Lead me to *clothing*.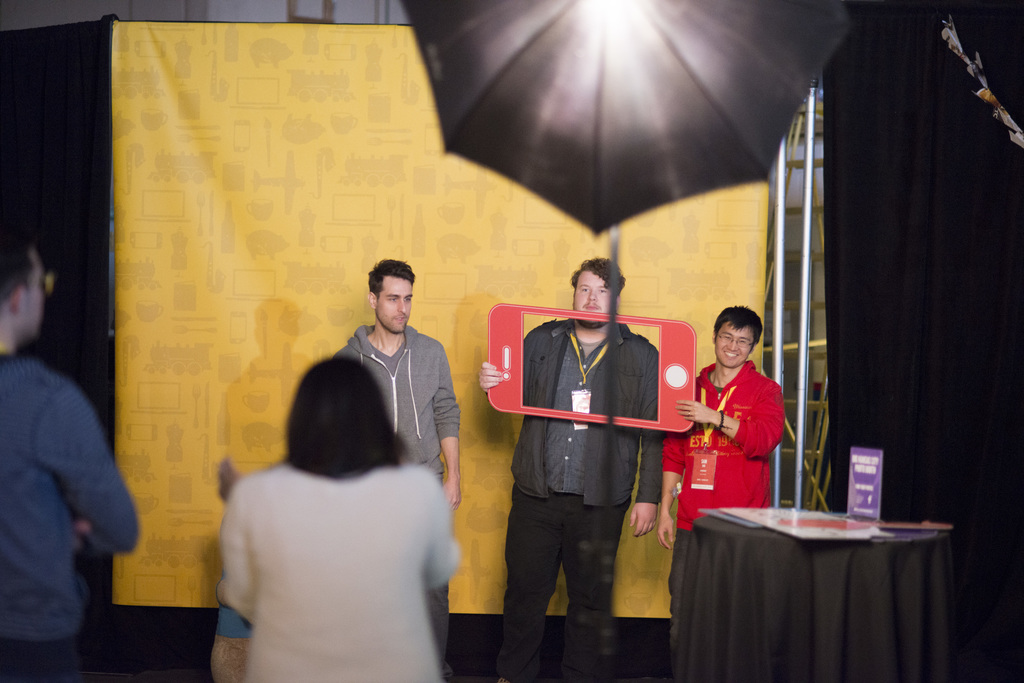
Lead to (333,326,458,679).
